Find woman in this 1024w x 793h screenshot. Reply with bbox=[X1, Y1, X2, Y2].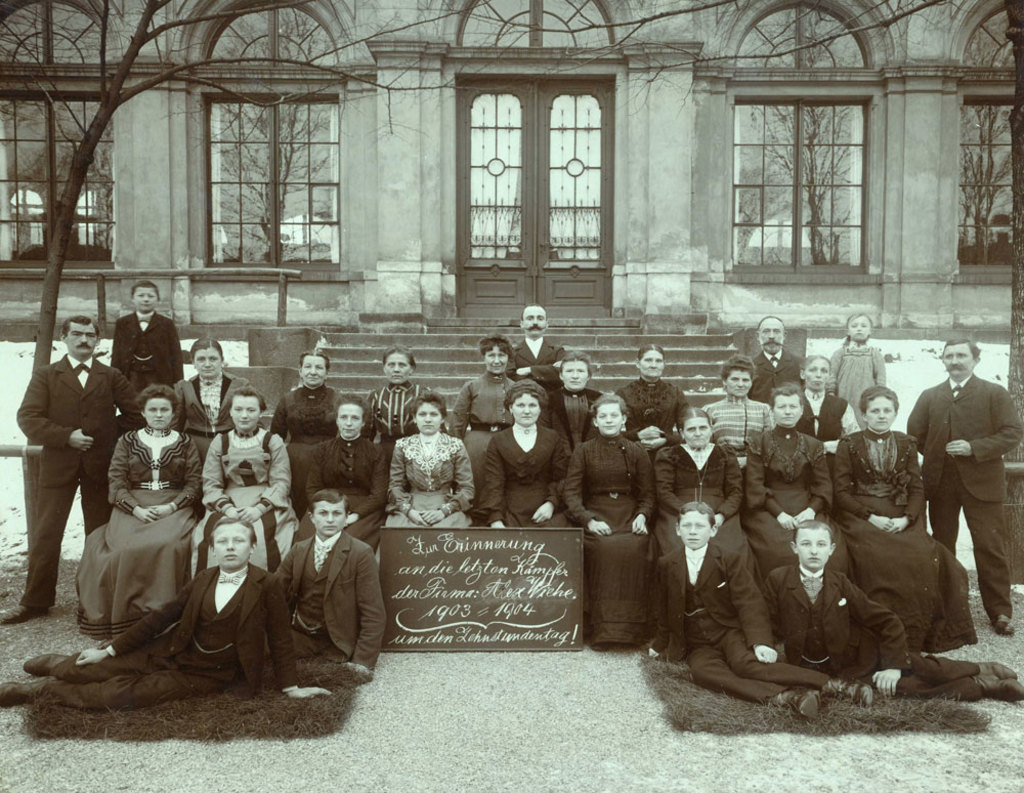
bbox=[617, 343, 687, 450].
